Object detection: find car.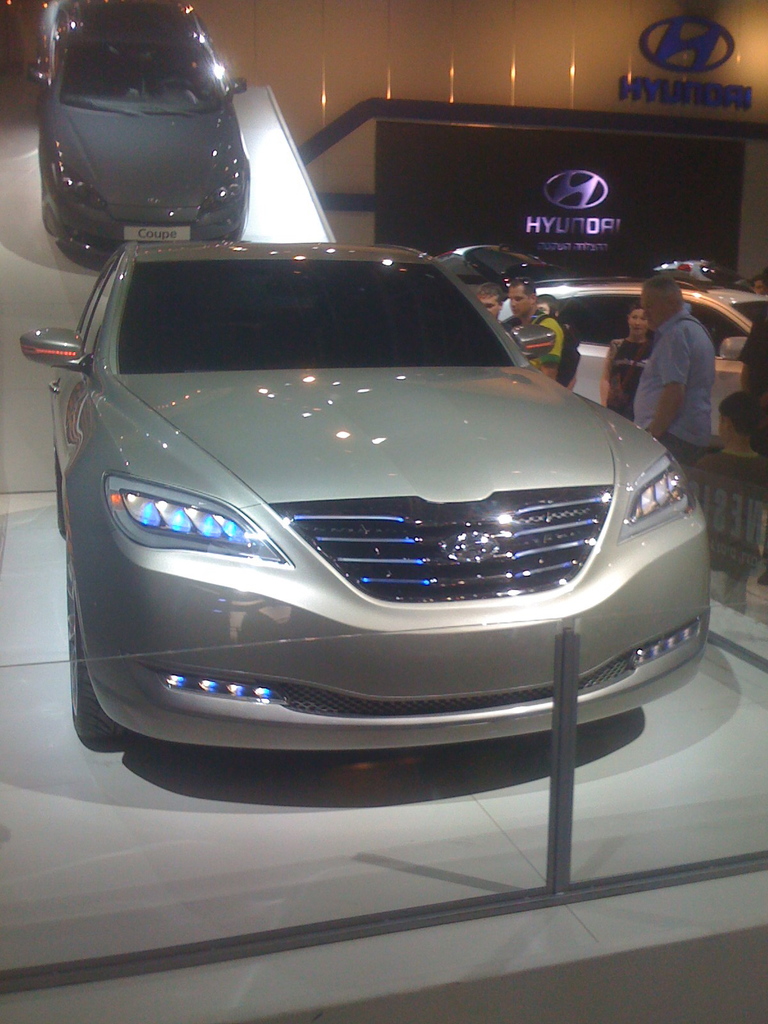
l=31, t=0, r=248, b=267.
